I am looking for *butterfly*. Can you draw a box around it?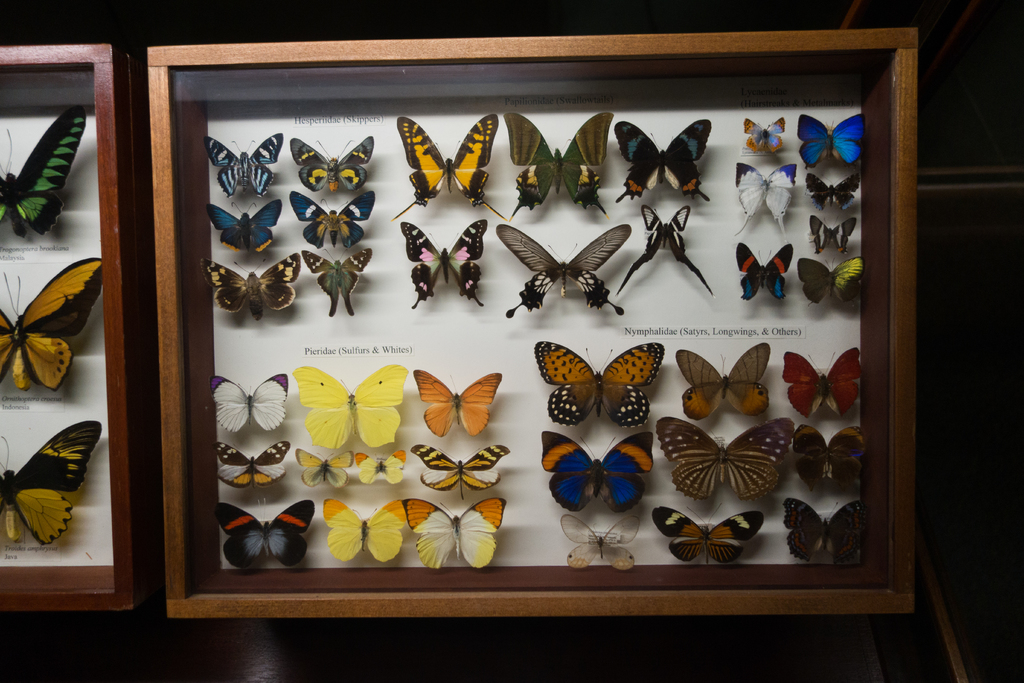
Sure, the bounding box is bbox=(803, 172, 865, 207).
